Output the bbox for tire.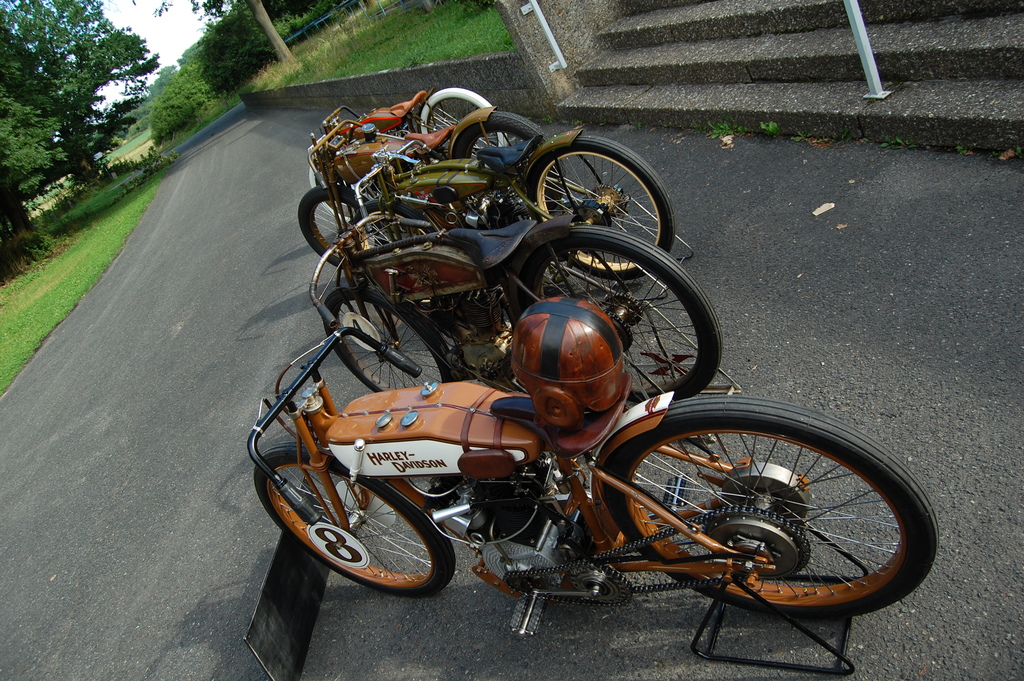
x1=321, y1=283, x2=465, y2=399.
